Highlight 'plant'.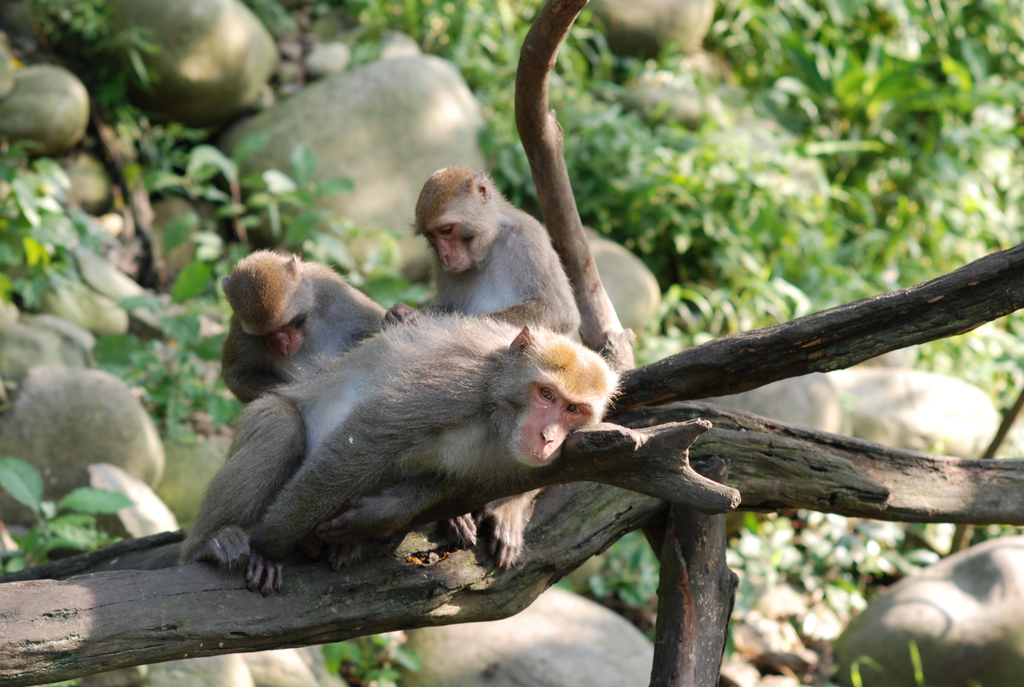
Highlighted region: bbox=(69, 26, 169, 132).
